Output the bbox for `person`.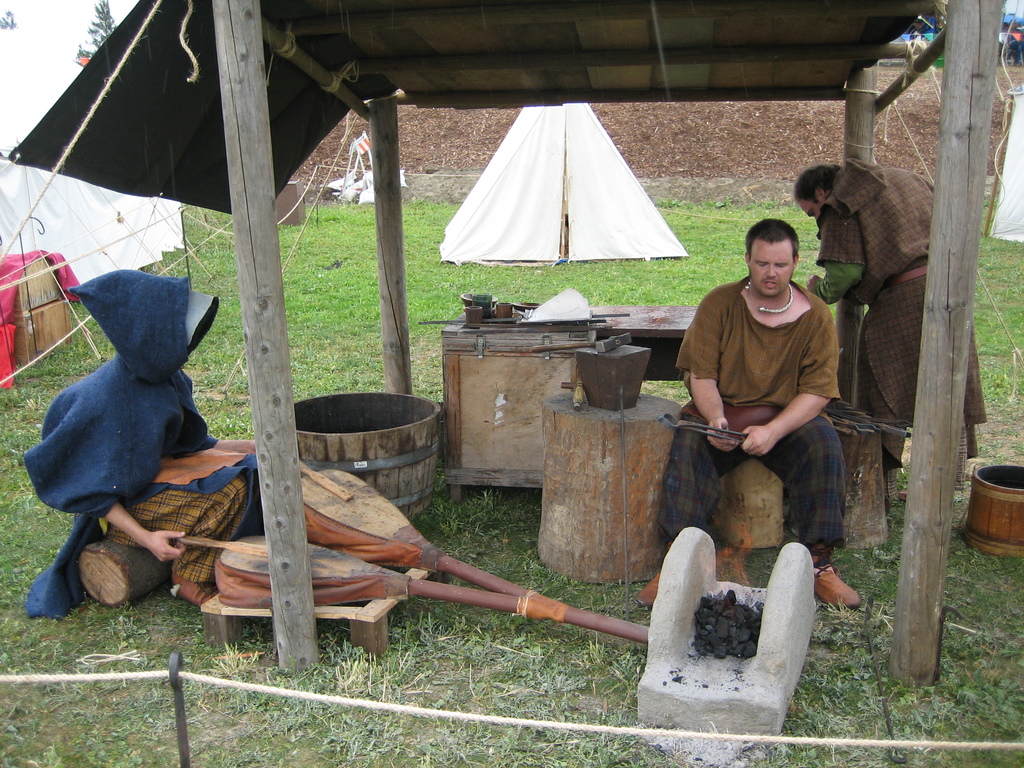
(x1=685, y1=200, x2=874, y2=627).
